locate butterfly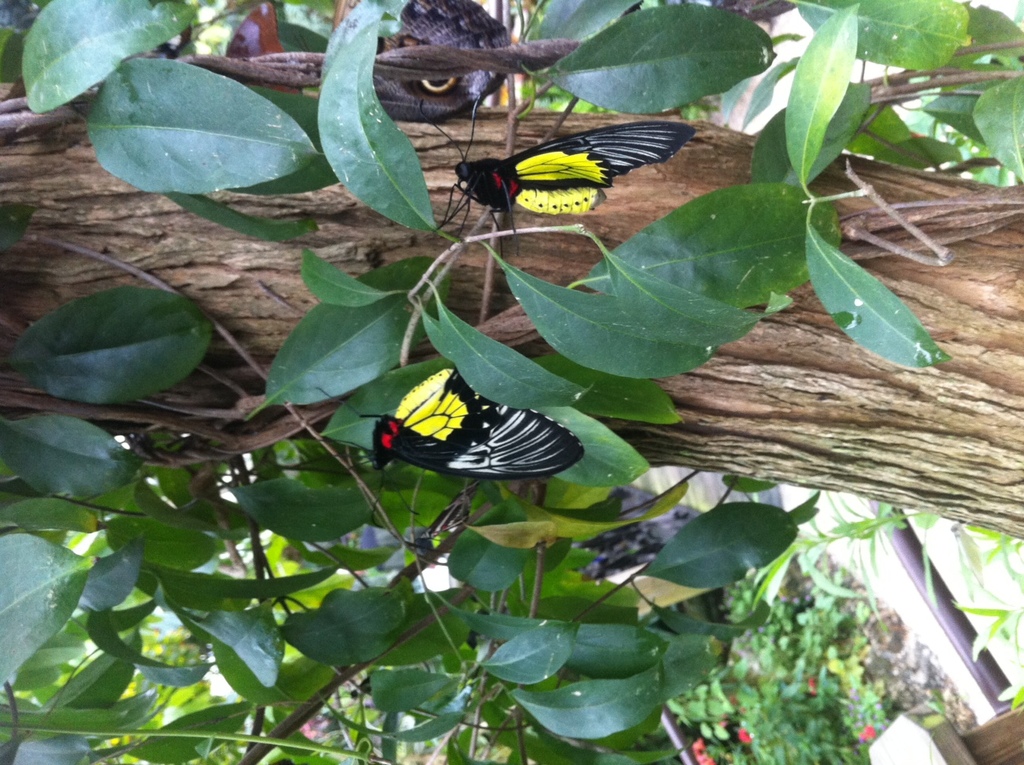
420, 93, 698, 258
